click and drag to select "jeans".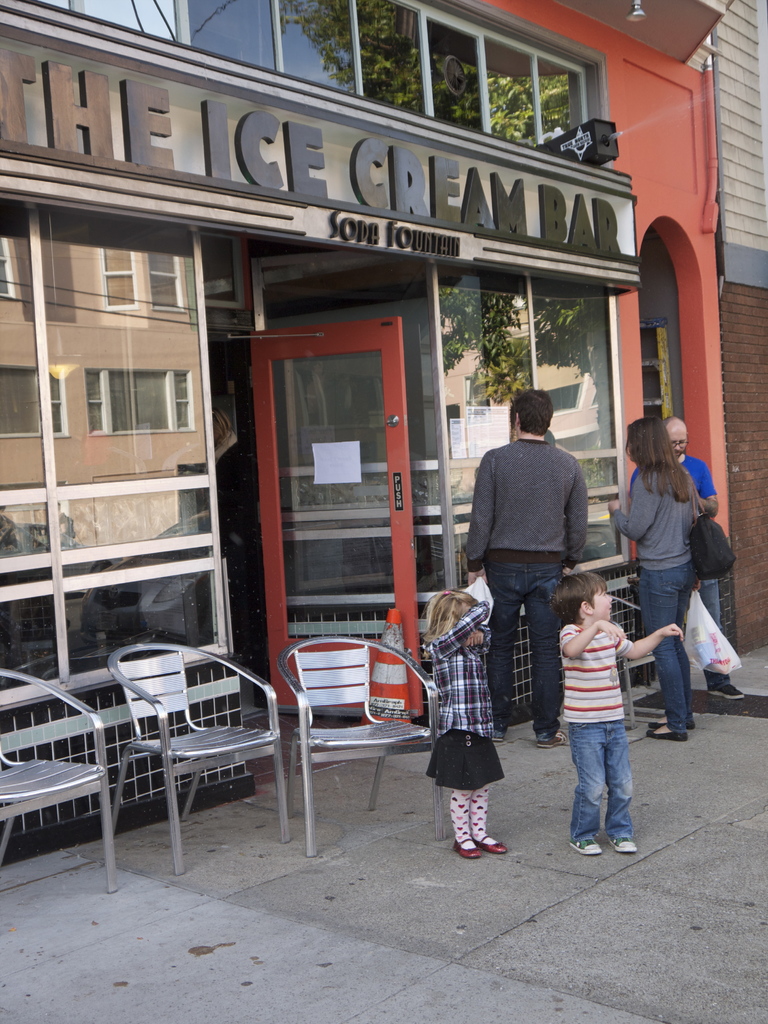
Selection: pyautogui.locateOnScreen(698, 577, 724, 630).
